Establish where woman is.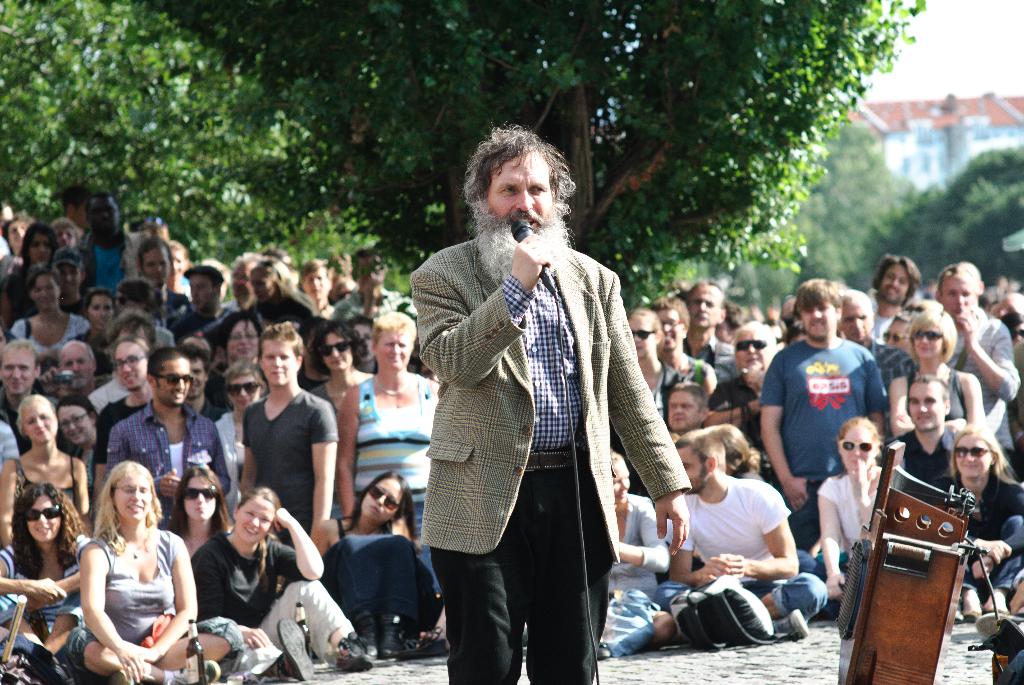
Established at (x1=886, y1=306, x2=986, y2=436).
